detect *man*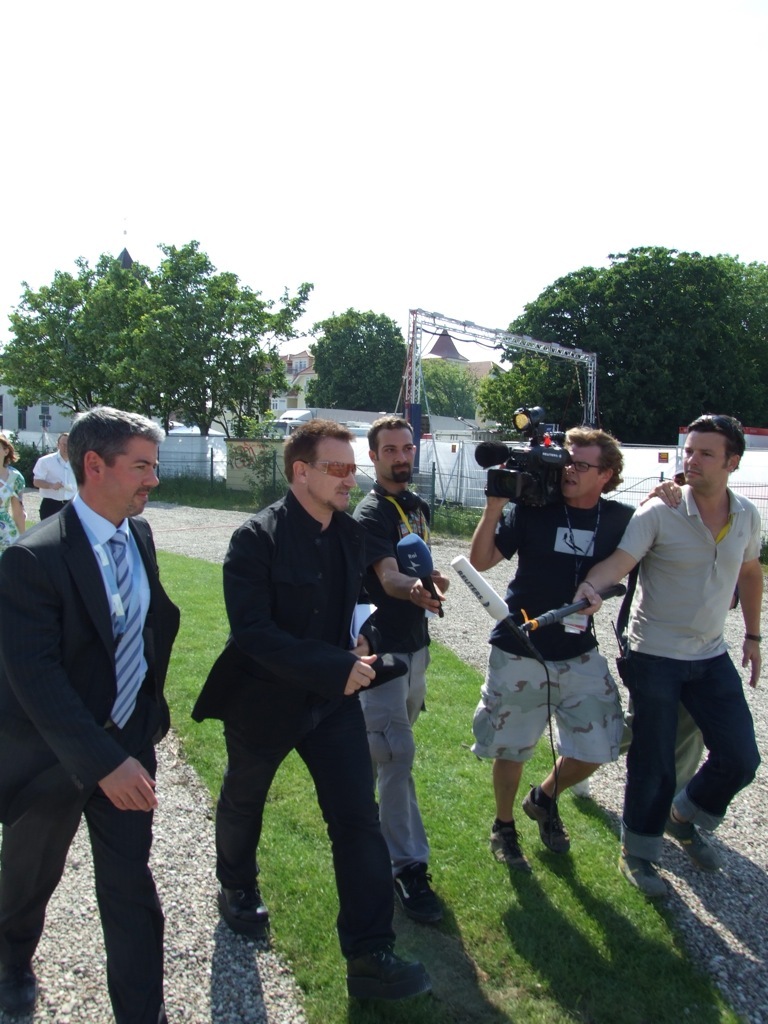
(458,422,688,865)
